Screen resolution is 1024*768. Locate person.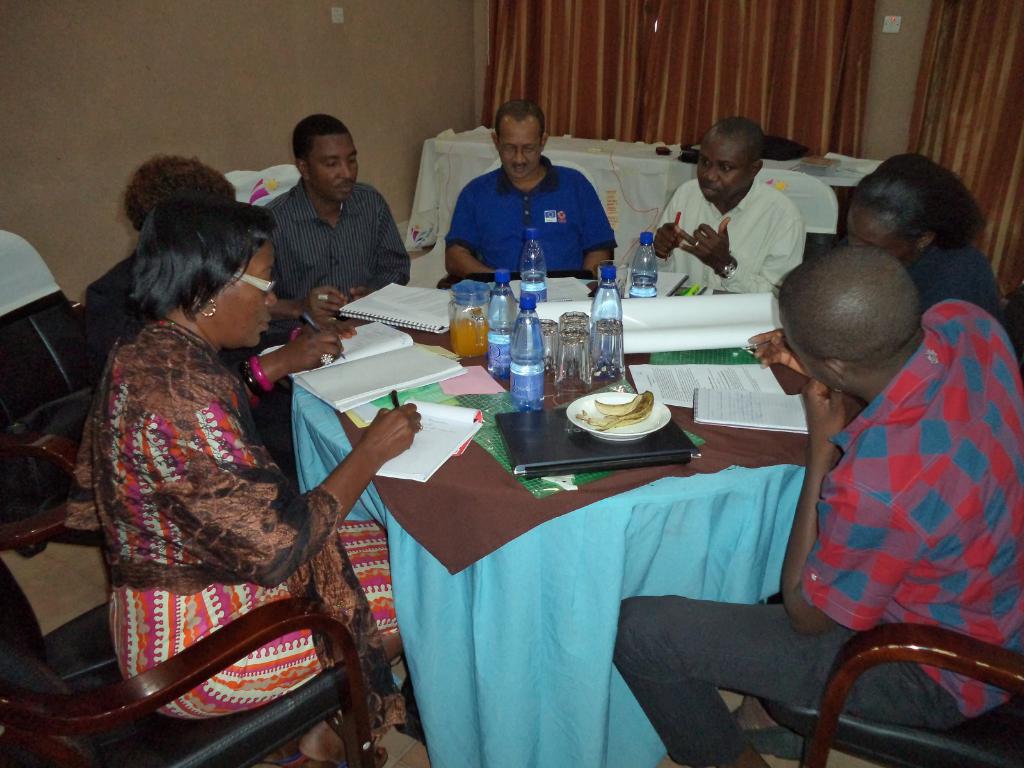
[842, 152, 1000, 315].
